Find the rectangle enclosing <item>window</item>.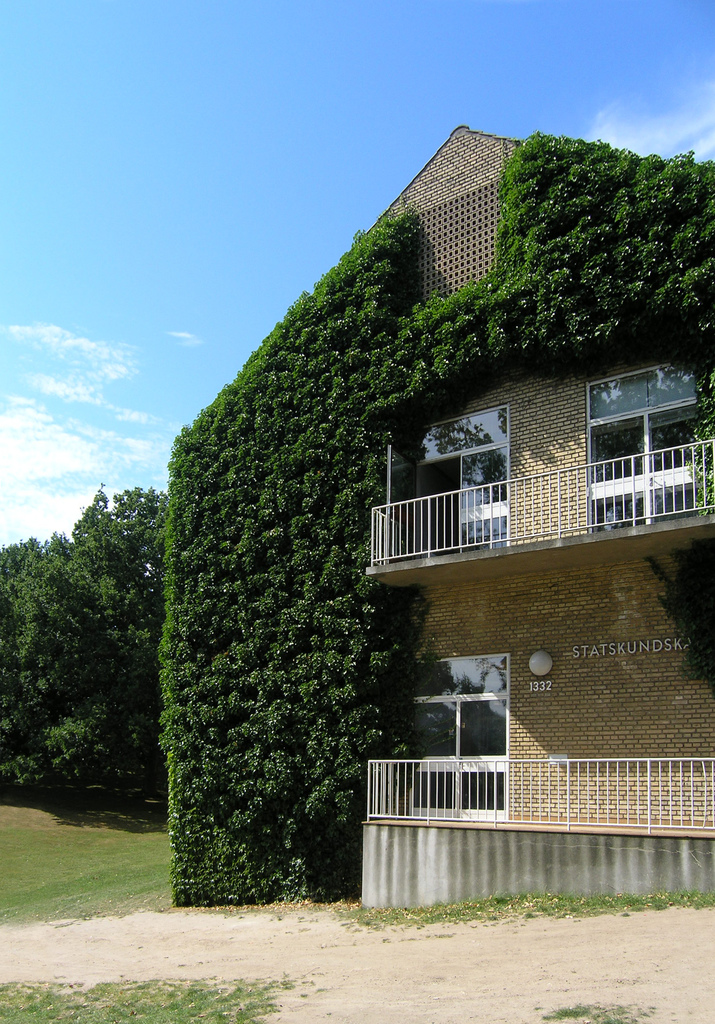
<bbox>577, 359, 692, 539</bbox>.
